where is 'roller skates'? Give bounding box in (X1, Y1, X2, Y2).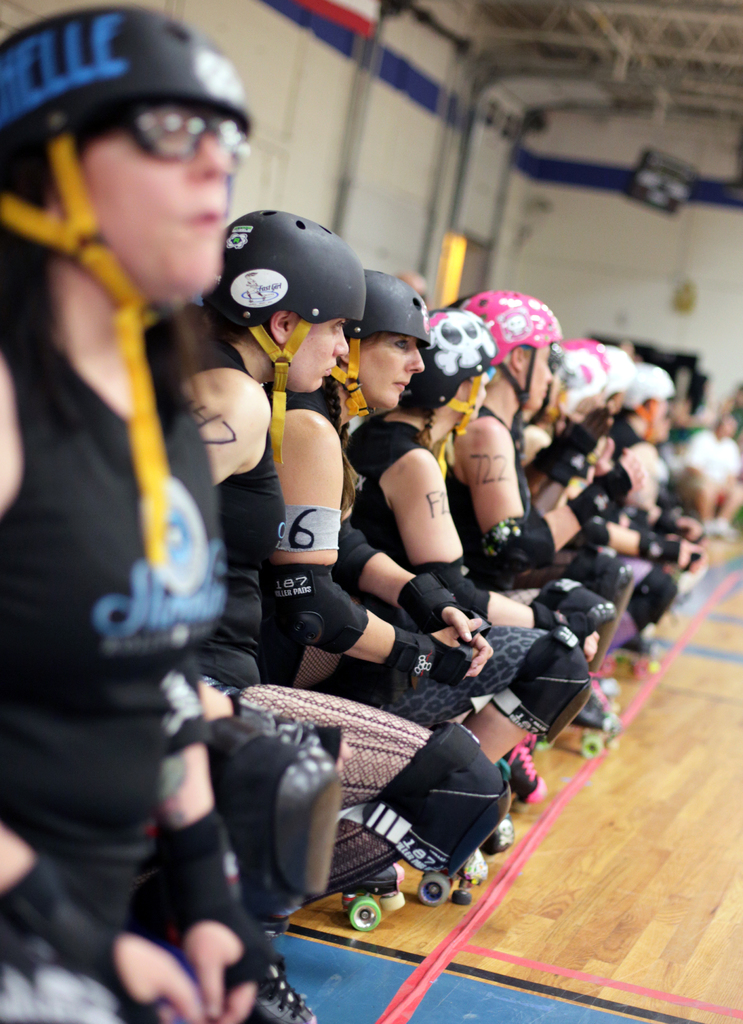
(245, 959, 316, 1023).
